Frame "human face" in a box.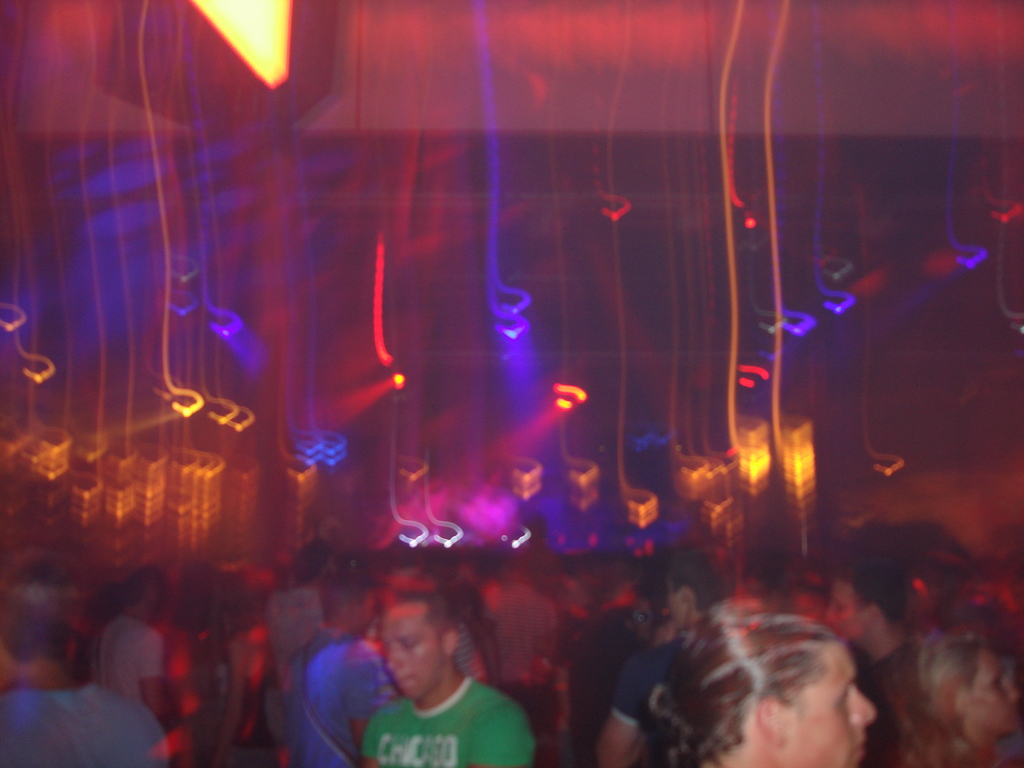
[x1=379, y1=605, x2=438, y2=698].
